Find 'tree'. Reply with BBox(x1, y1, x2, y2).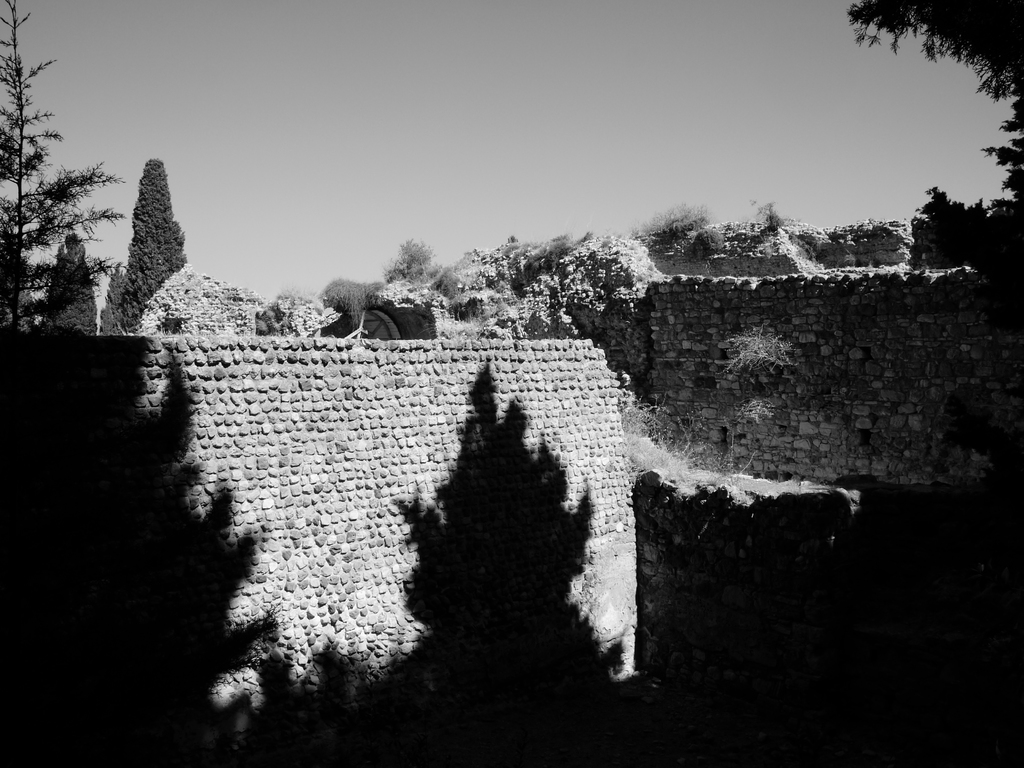
BBox(105, 146, 181, 329).
